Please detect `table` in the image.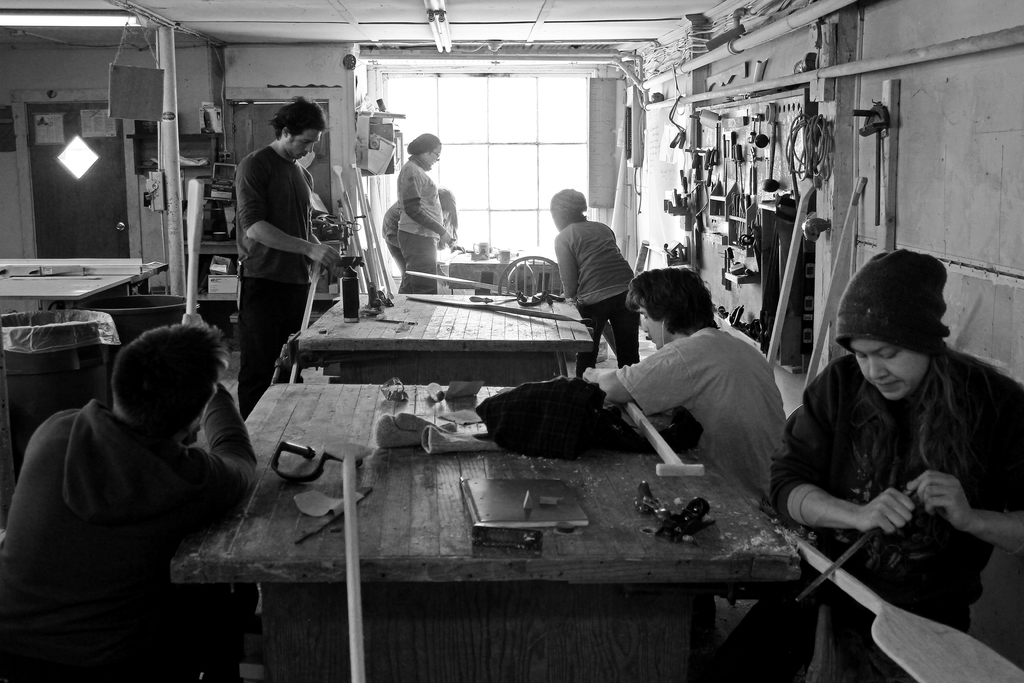
[0, 257, 170, 307].
